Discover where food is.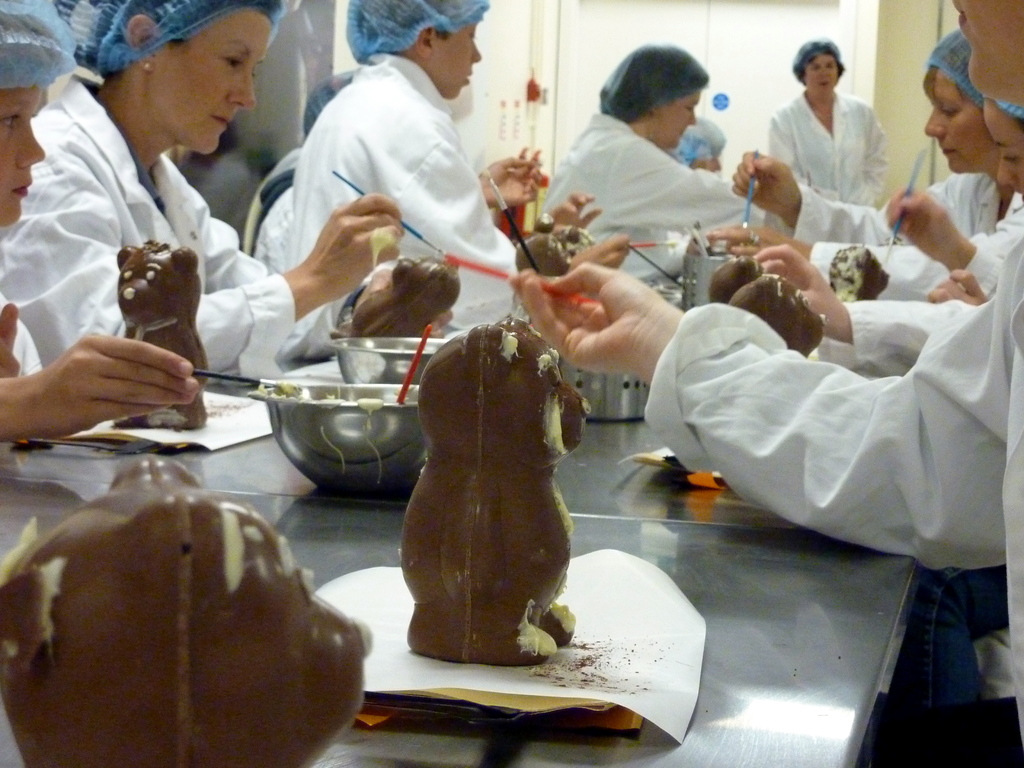
Discovered at <box>112,239,209,433</box>.
